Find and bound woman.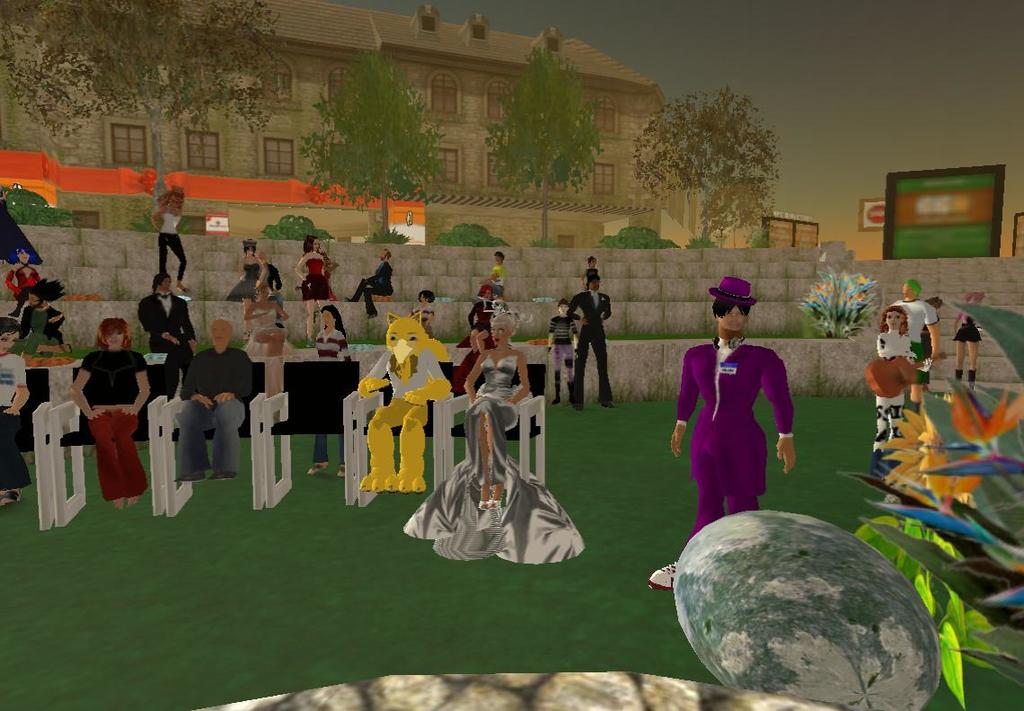
Bound: l=57, t=299, r=145, b=519.
